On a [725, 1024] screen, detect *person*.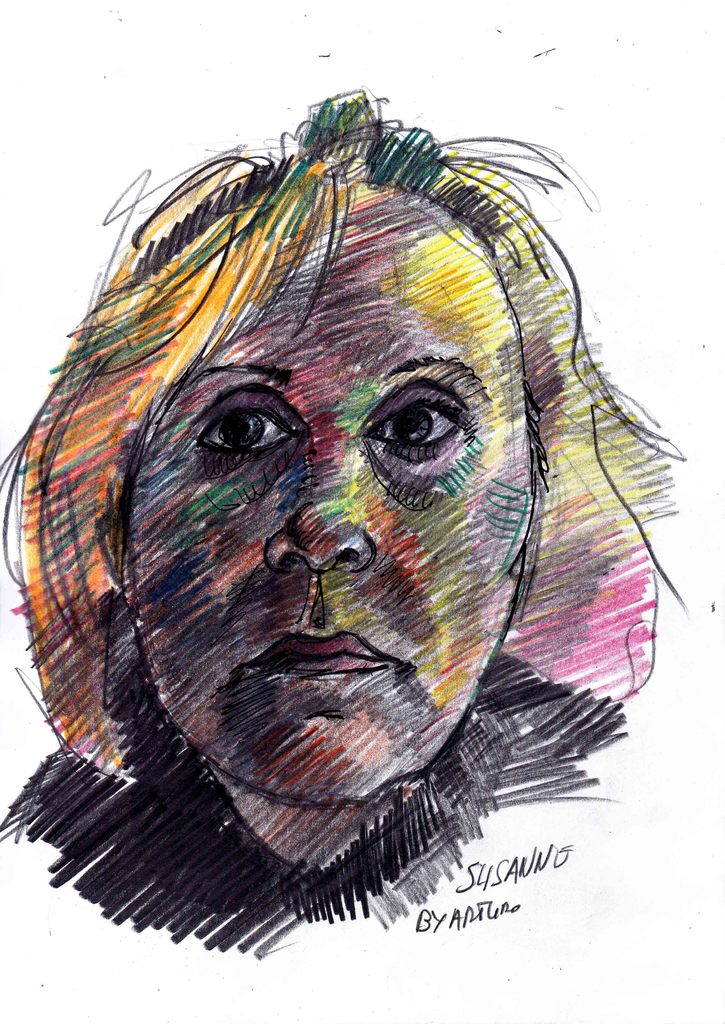
(0,89,685,958).
